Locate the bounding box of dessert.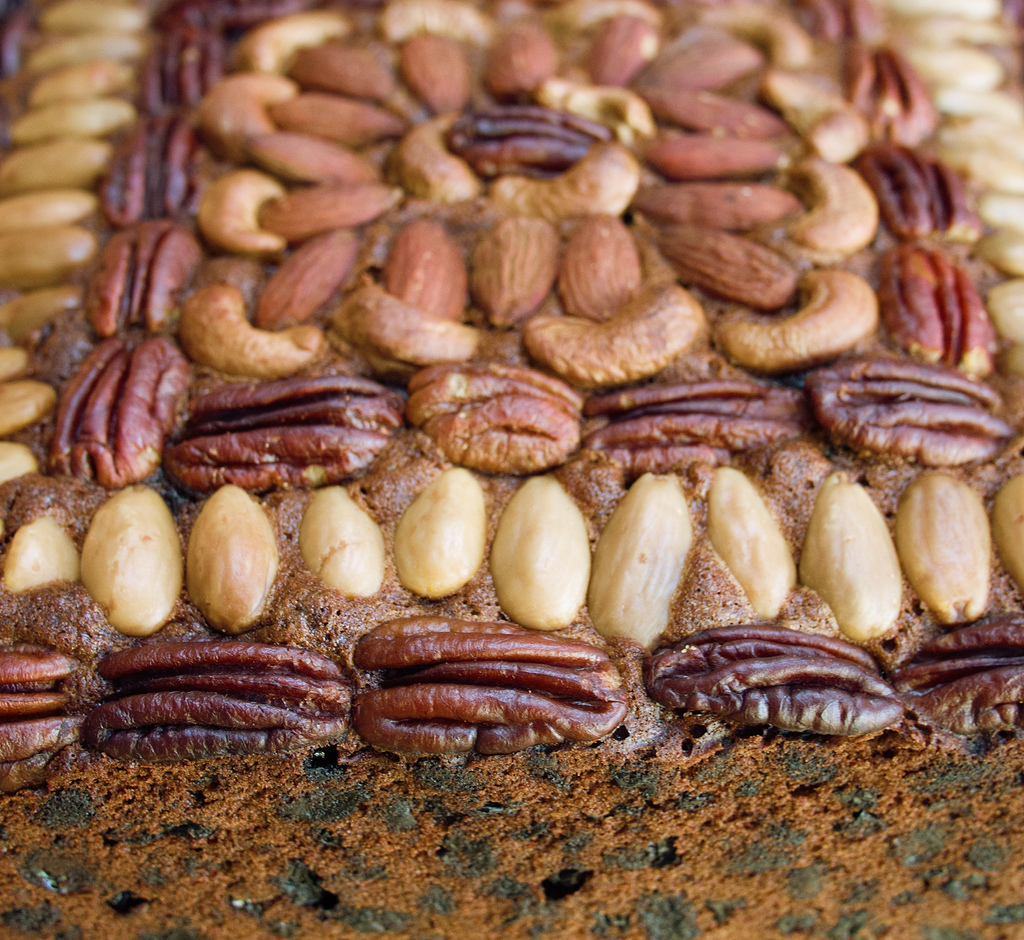
Bounding box: 392,235,465,322.
